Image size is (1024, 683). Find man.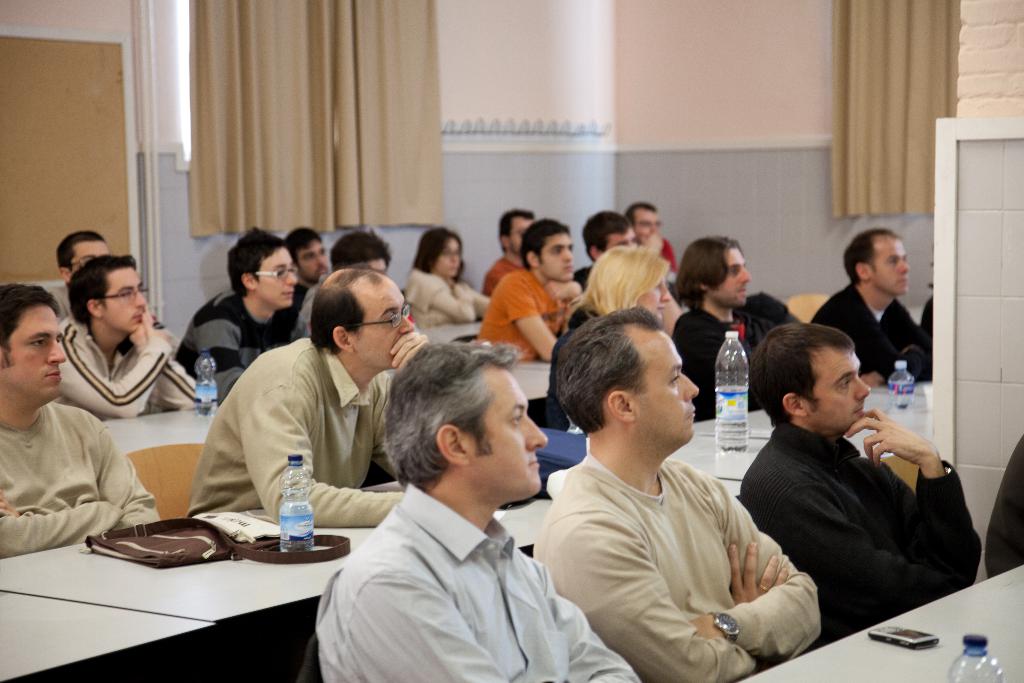
box=[572, 212, 640, 282].
